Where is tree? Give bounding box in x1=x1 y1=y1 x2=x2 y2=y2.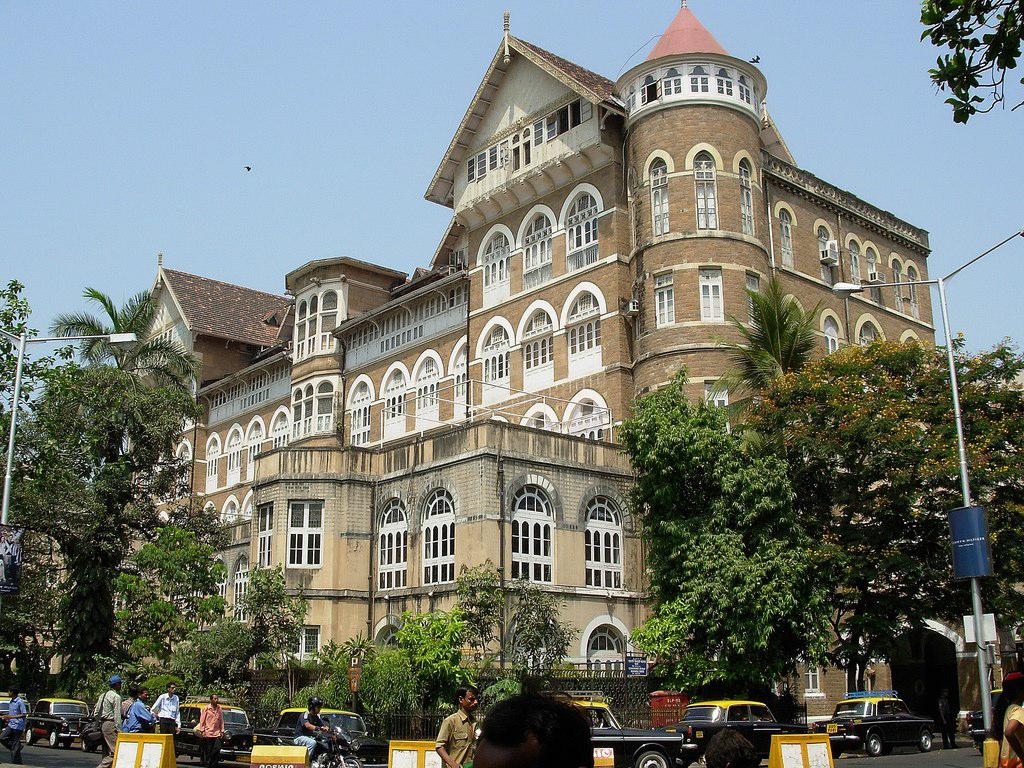
x1=911 y1=0 x2=1023 y2=125.
